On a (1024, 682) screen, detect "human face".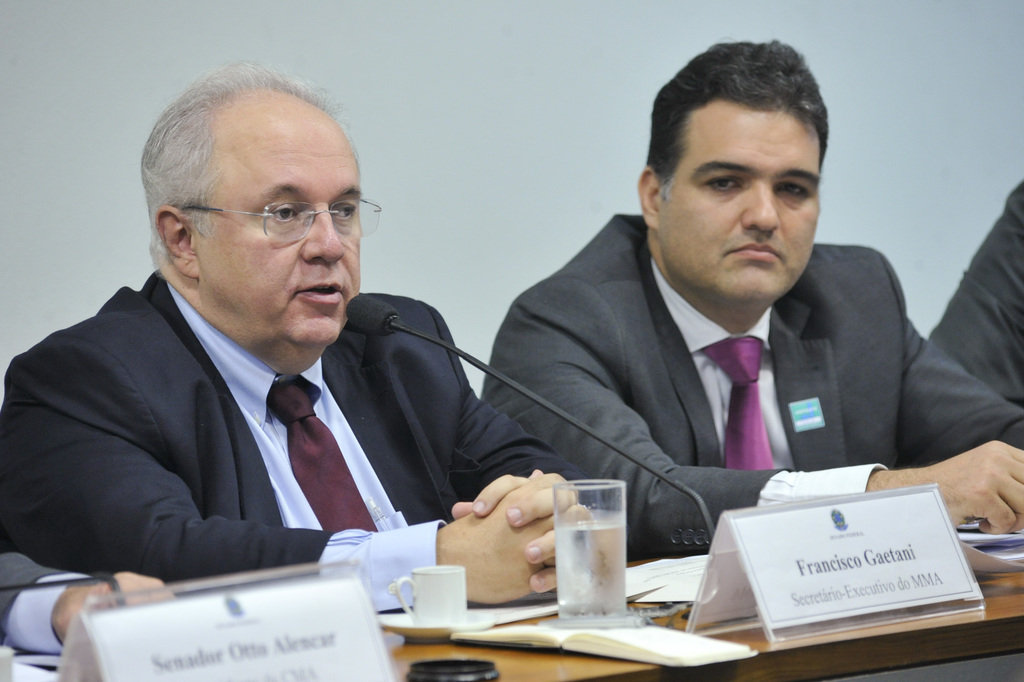
(x1=670, y1=114, x2=826, y2=303).
